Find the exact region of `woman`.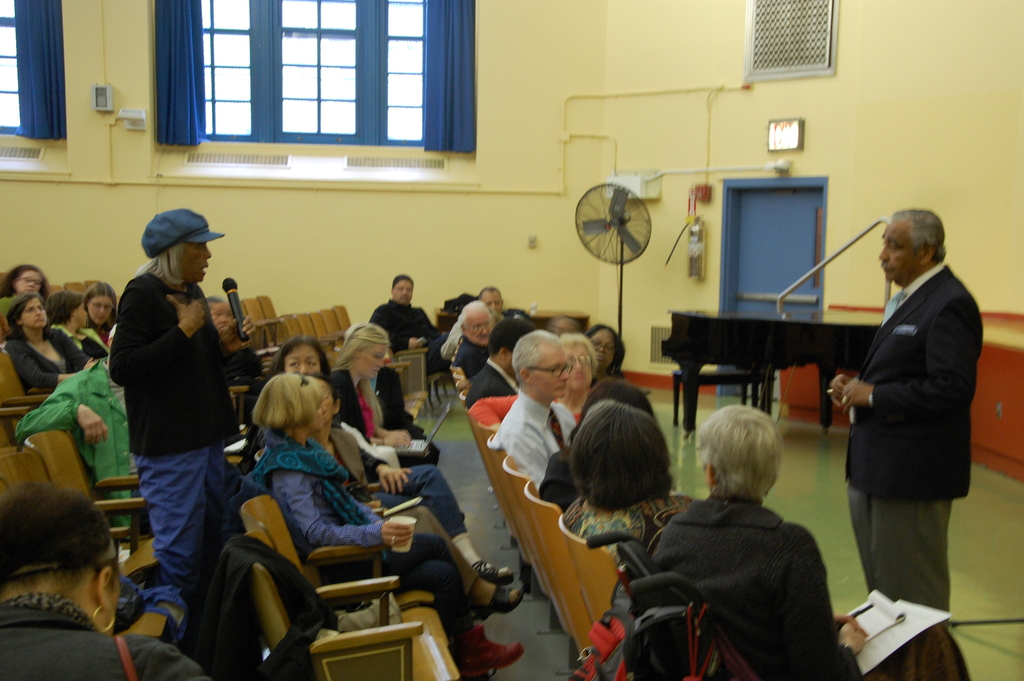
Exact region: {"x1": 584, "y1": 329, "x2": 623, "y2": 379}.
